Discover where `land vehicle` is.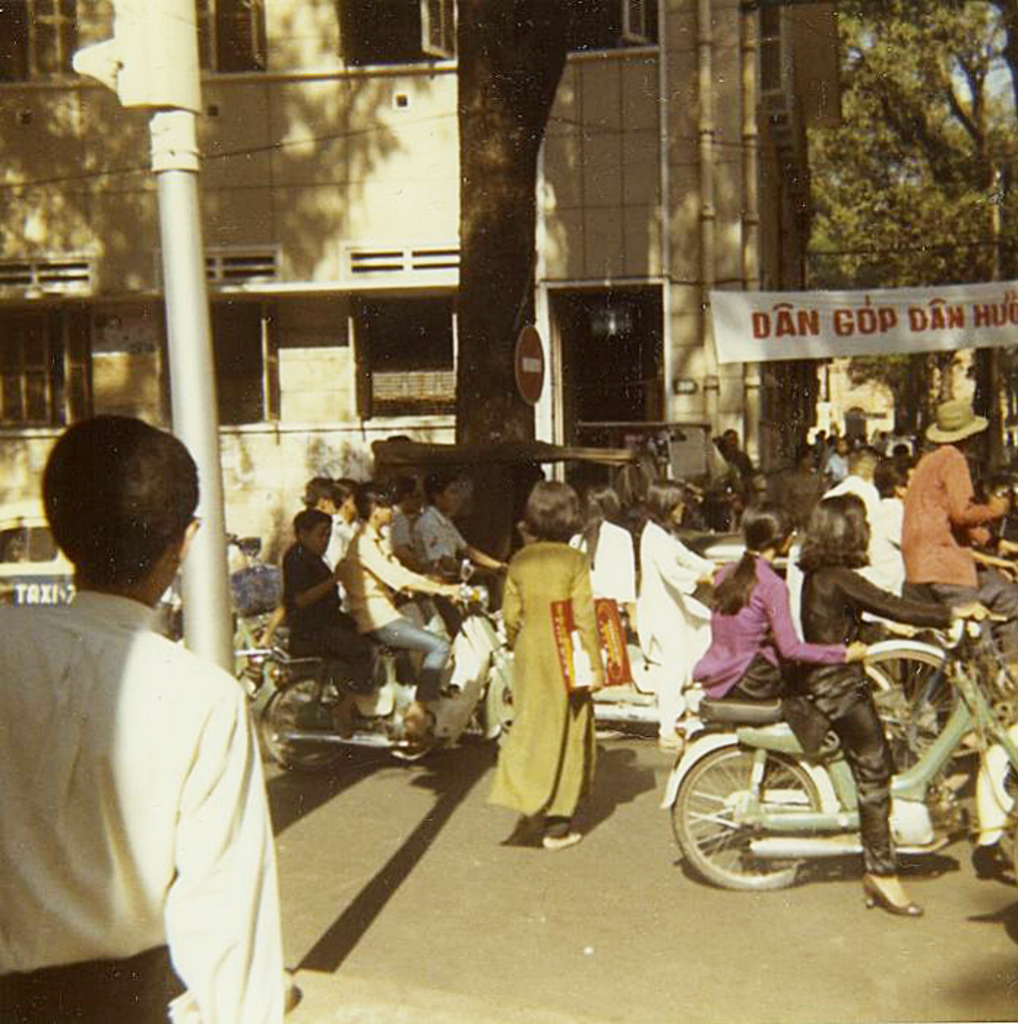
Discovered at bbox=(257, 562, 525, 778).
